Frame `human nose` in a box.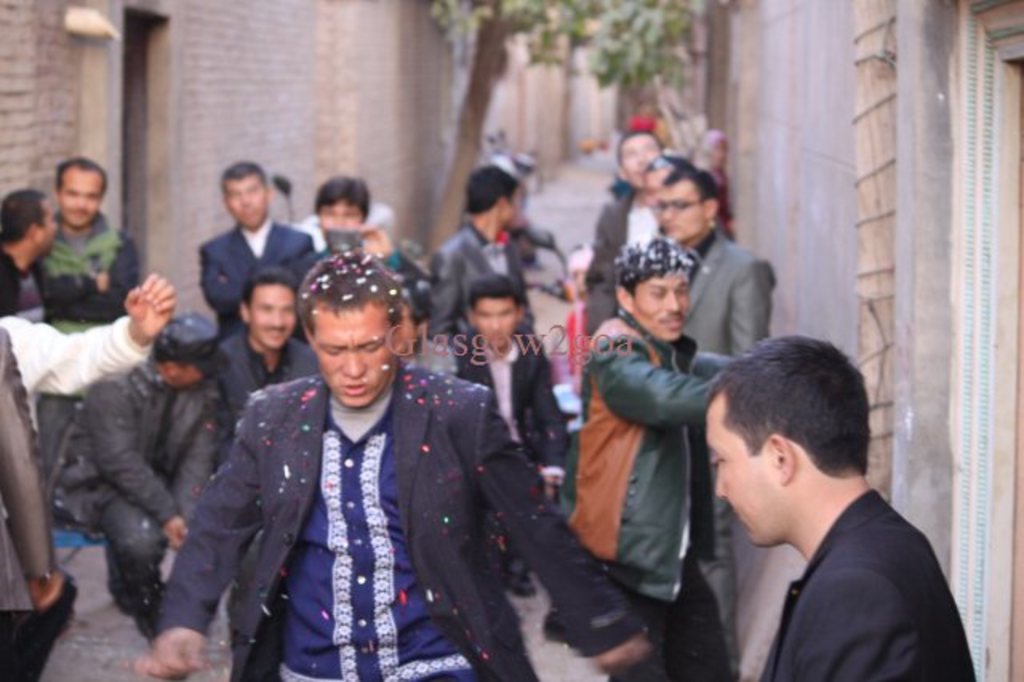
l=240, t=191, r=253, b=207.
